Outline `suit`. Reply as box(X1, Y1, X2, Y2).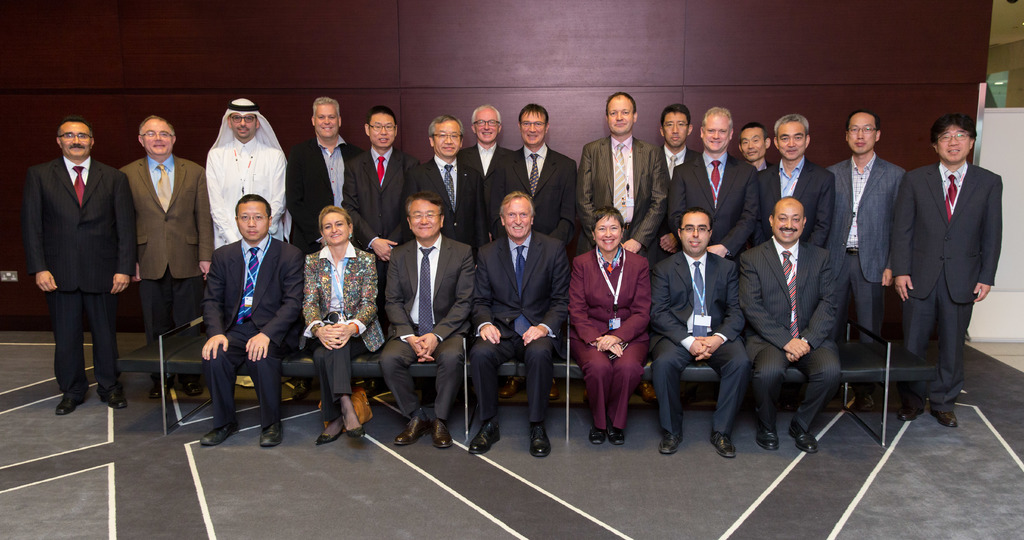
box(668, 152, 766, 262).
